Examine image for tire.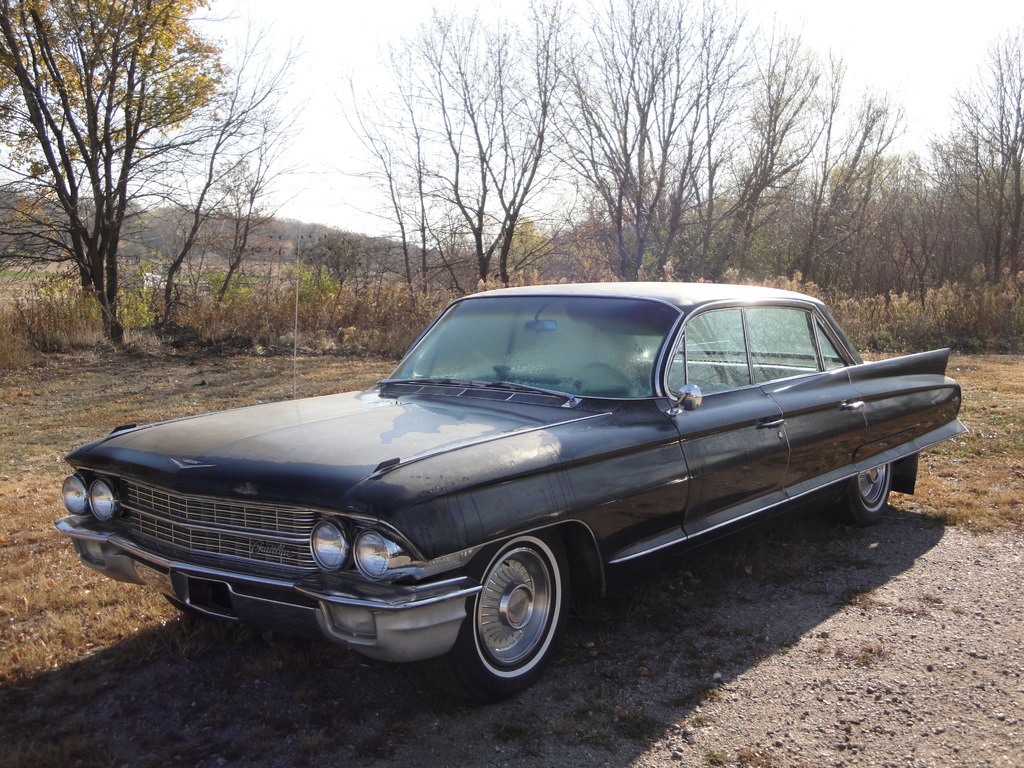
Examination result: [left=842, top=460, right=893, bottom=520].
